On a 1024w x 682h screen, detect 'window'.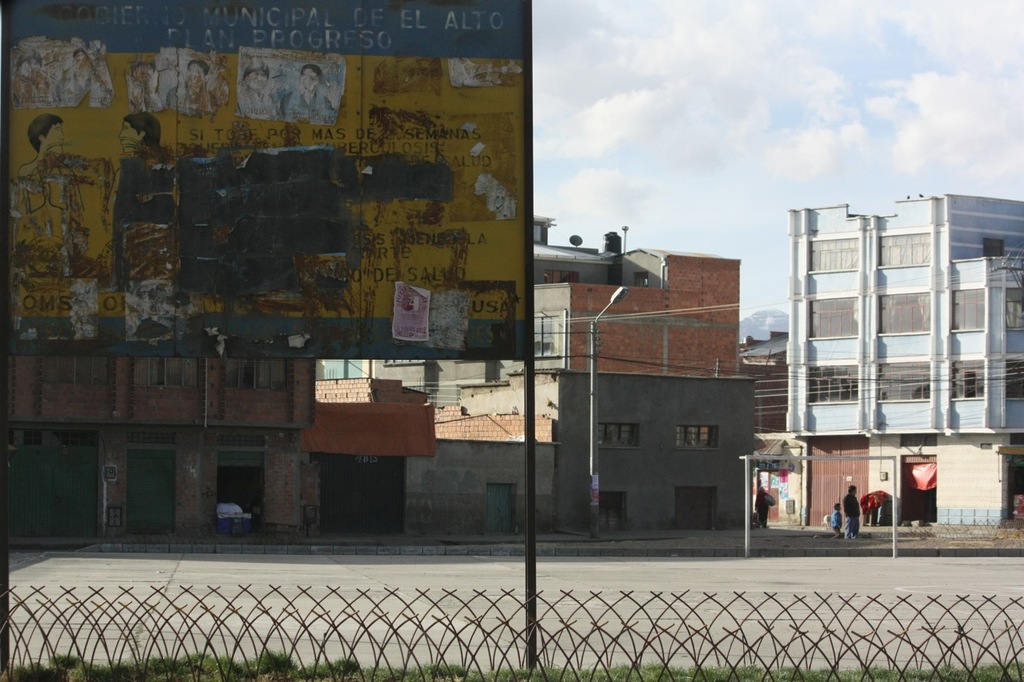
807:293:856:338.
